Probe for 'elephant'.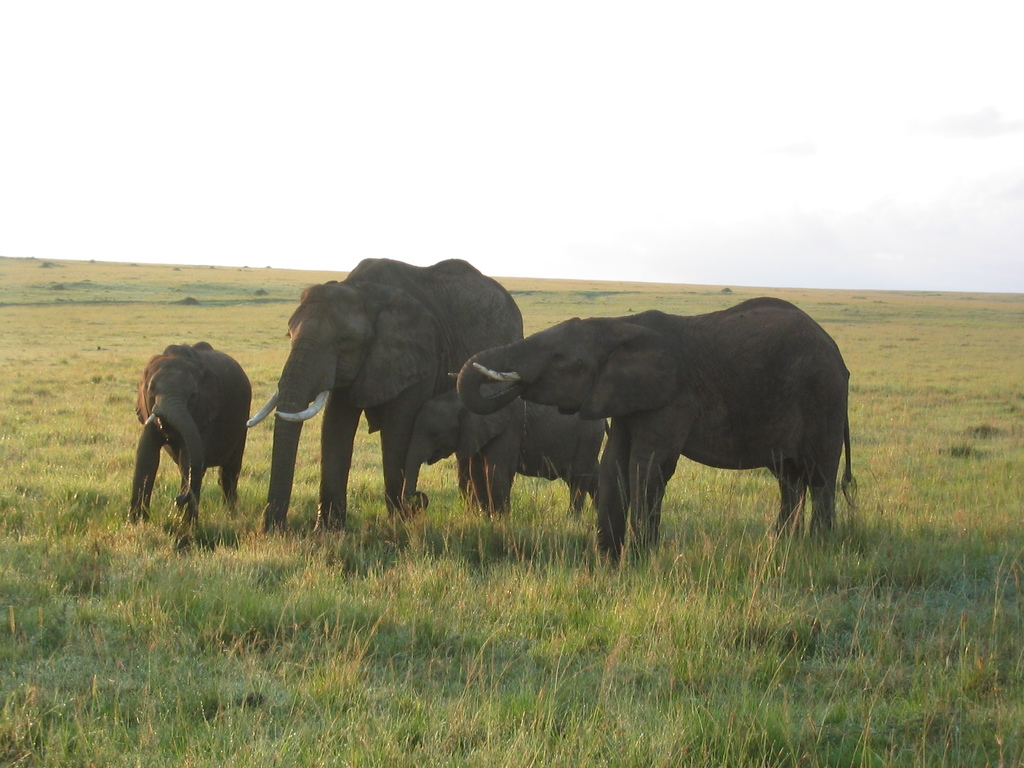
Probe result: 270/258/500/528.
